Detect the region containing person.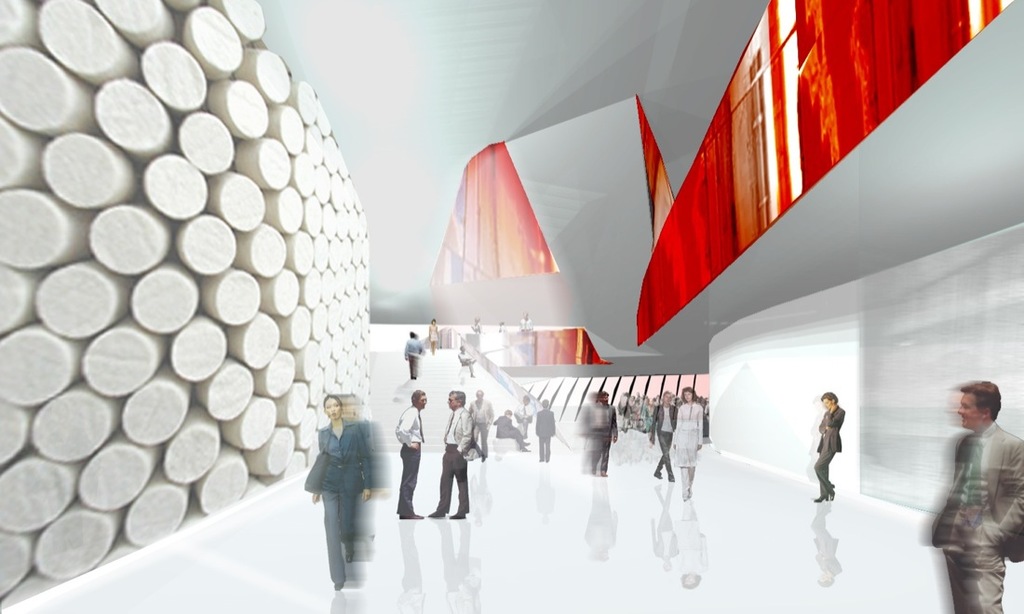
[left=533, top=397, right=558, bottom=462].
